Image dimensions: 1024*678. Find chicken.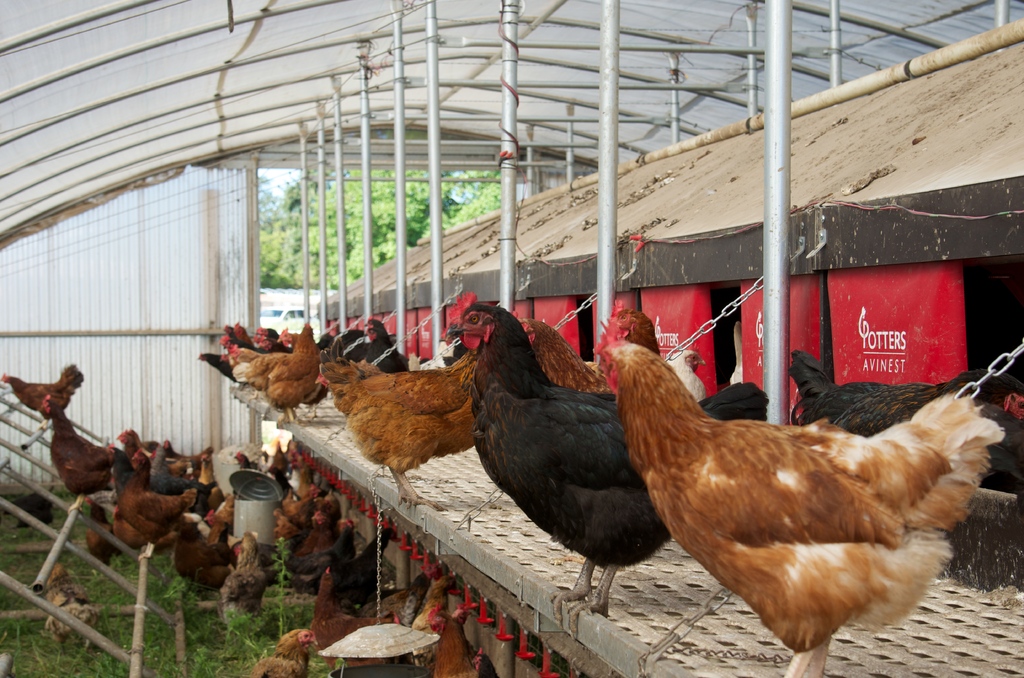
317 350 479 513.
